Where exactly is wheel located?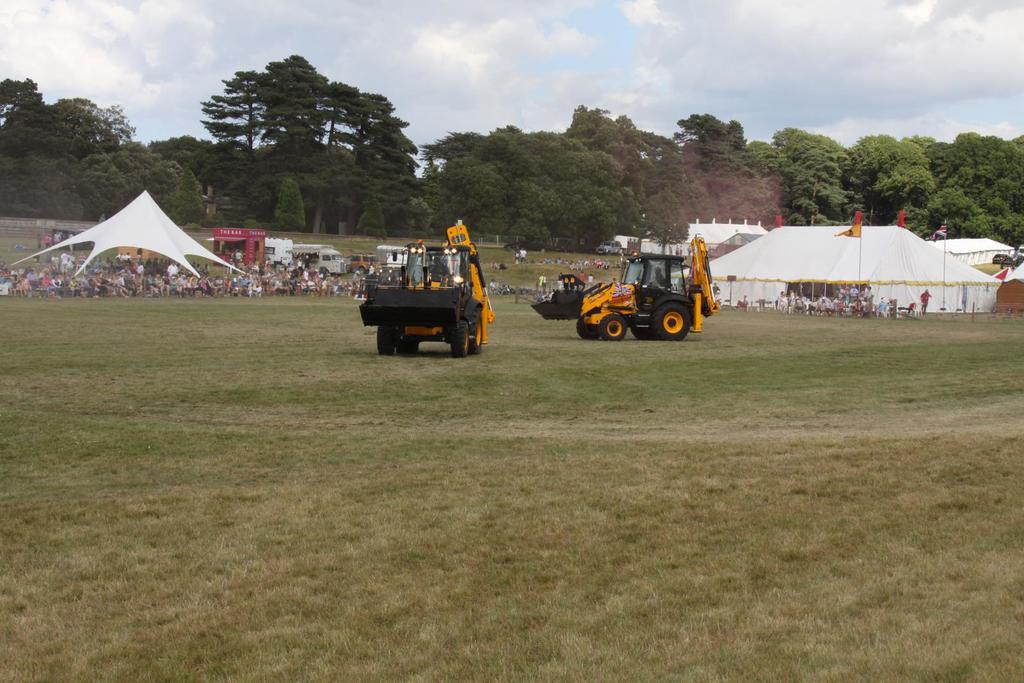
Its bounding box is <box>468,309,484,355</box>.
